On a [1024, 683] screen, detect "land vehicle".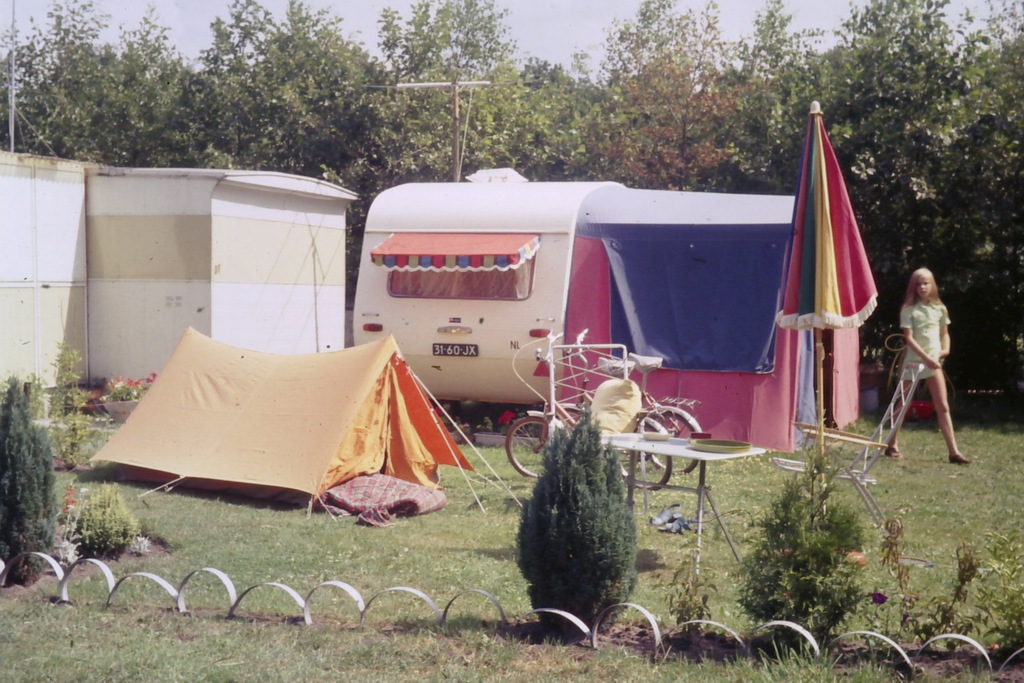
<box>510,328,675,479</box>.
